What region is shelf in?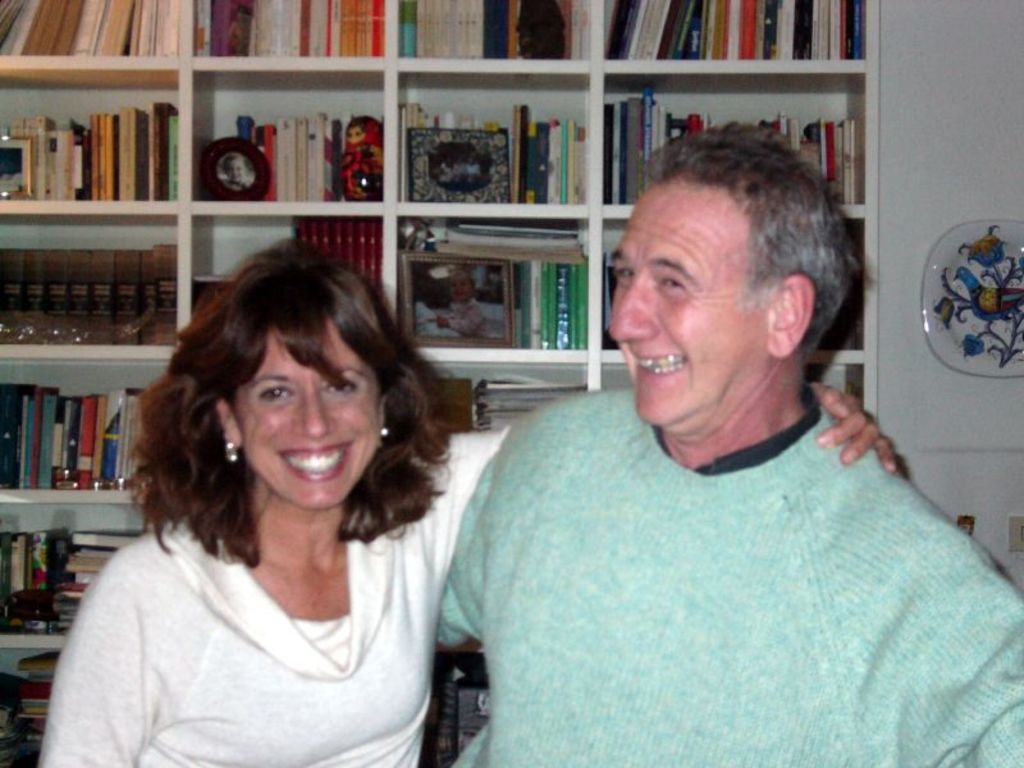
box=[0, 0, 180, 78].
